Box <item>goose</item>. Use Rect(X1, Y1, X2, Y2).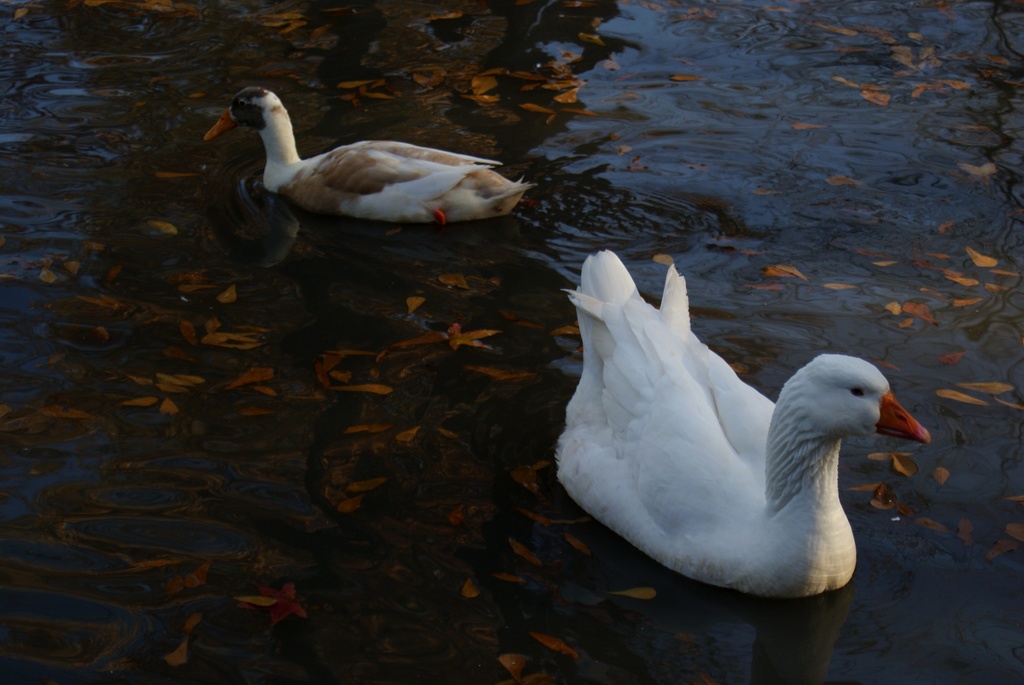
Rect(563, 238, 936, 614).
